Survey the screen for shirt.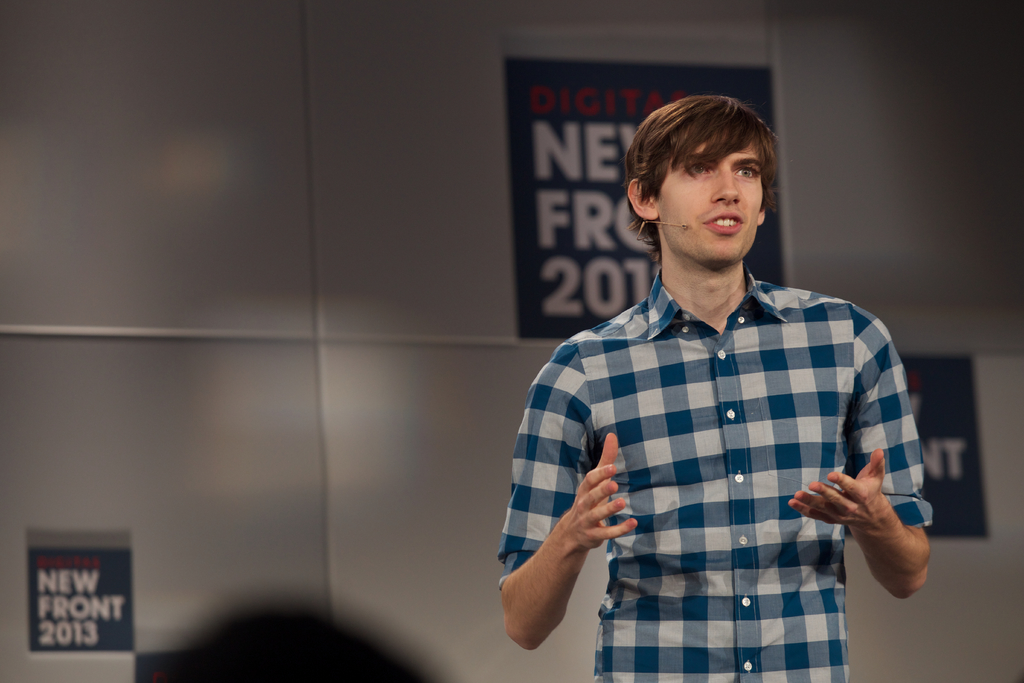
Survey found: BBox(499, 92, 929, 681).
